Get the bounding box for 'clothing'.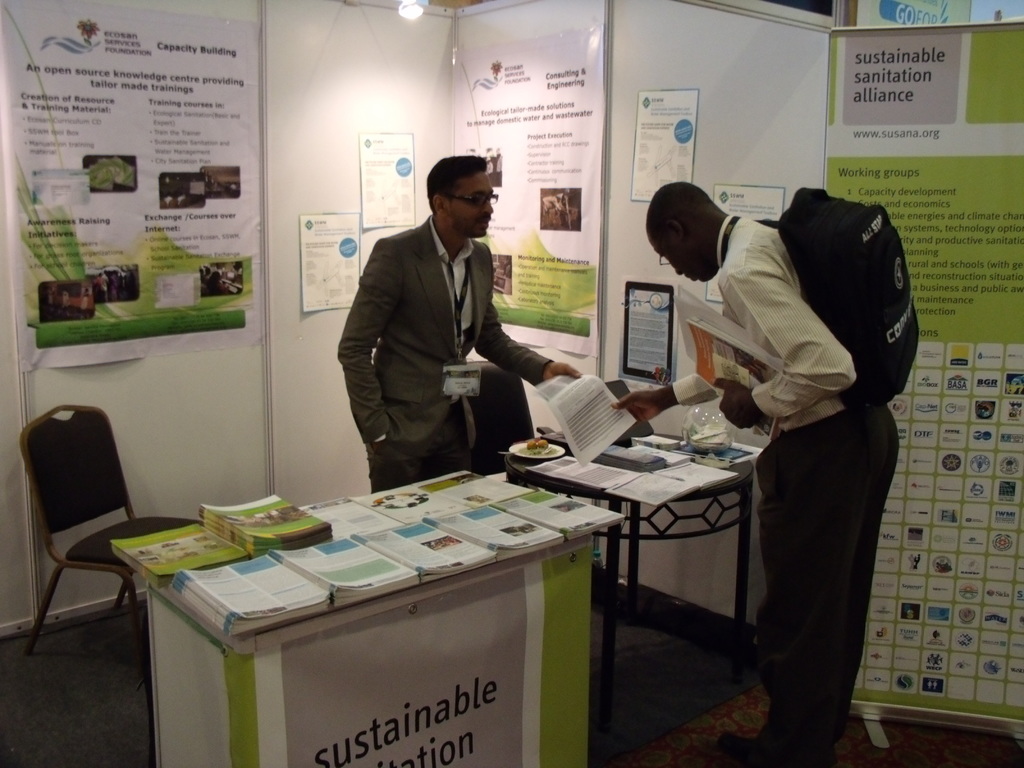
[left=341, top=213, right=561, bottom=494].
